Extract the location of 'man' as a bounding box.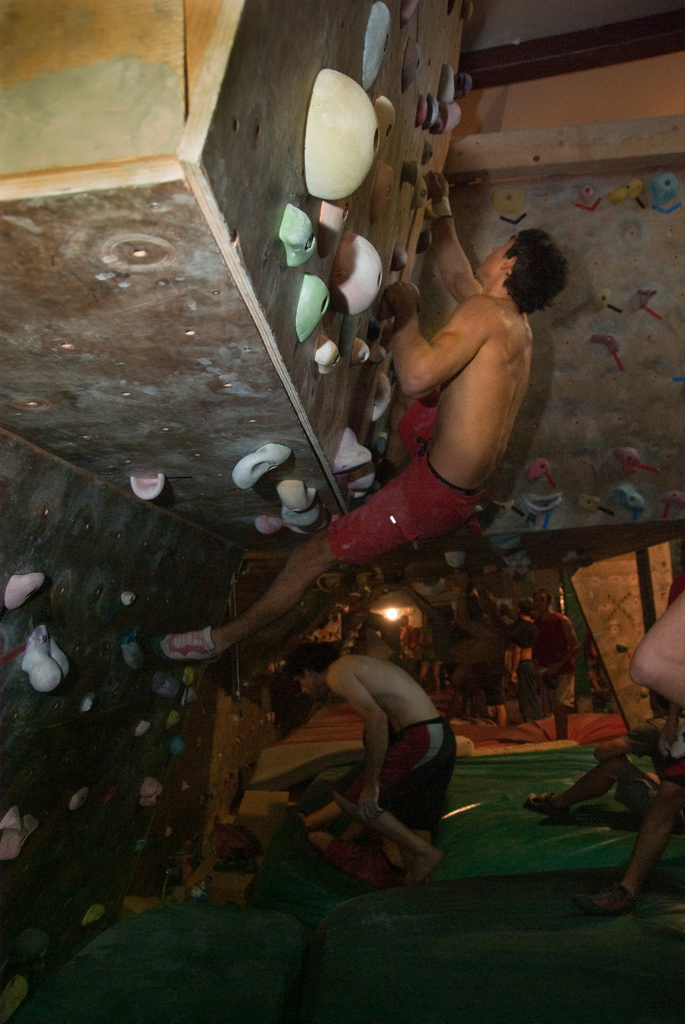
pyautogui.locateOnScreen(282, 632, 461, 877).
